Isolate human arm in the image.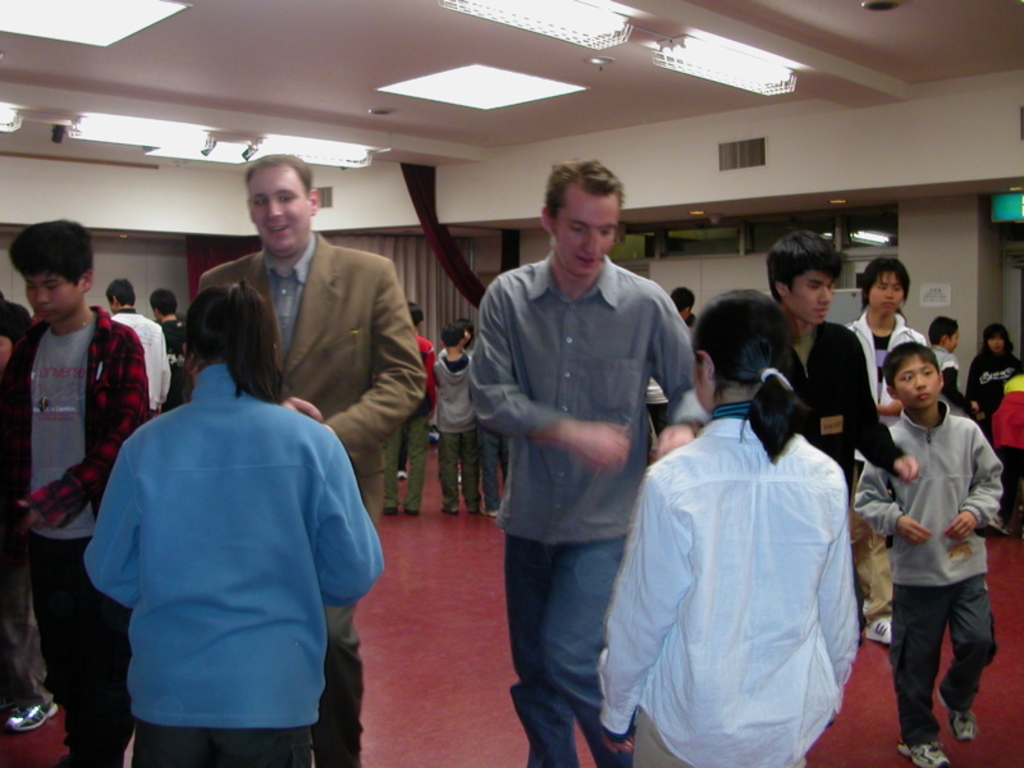
Isolated region: (x1=801, y1=458, x2=873, y2=741).
